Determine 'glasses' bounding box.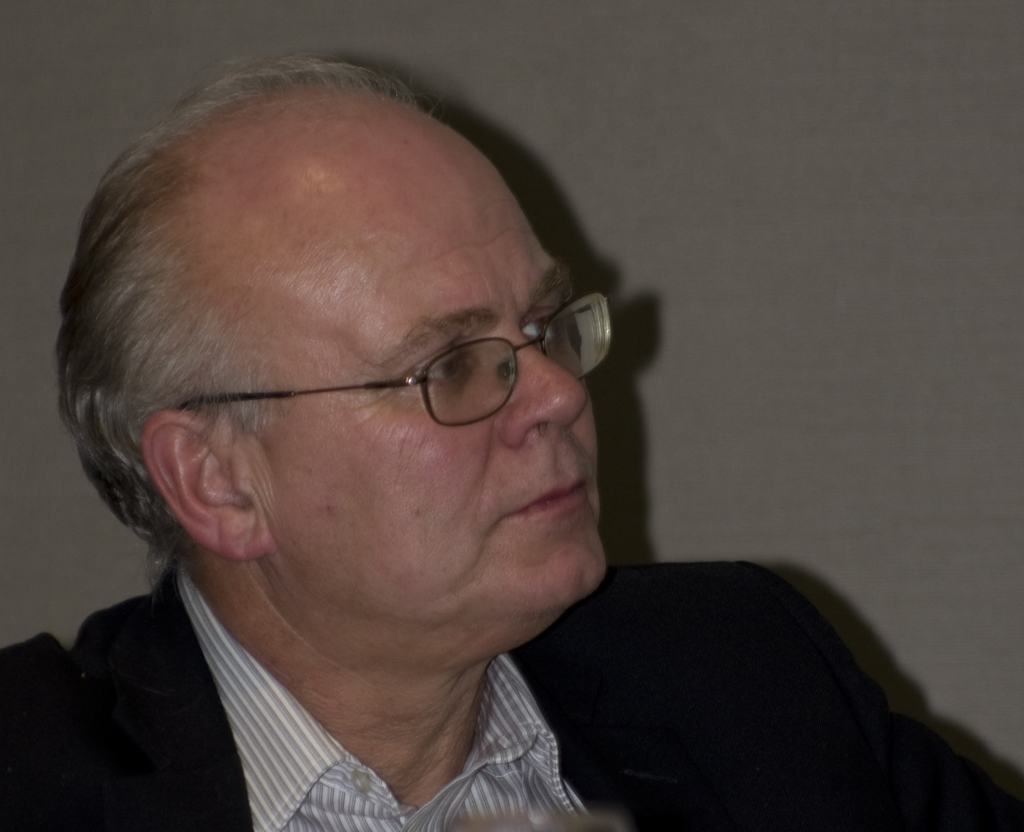
Determined: (182, 316, 595, 445).
